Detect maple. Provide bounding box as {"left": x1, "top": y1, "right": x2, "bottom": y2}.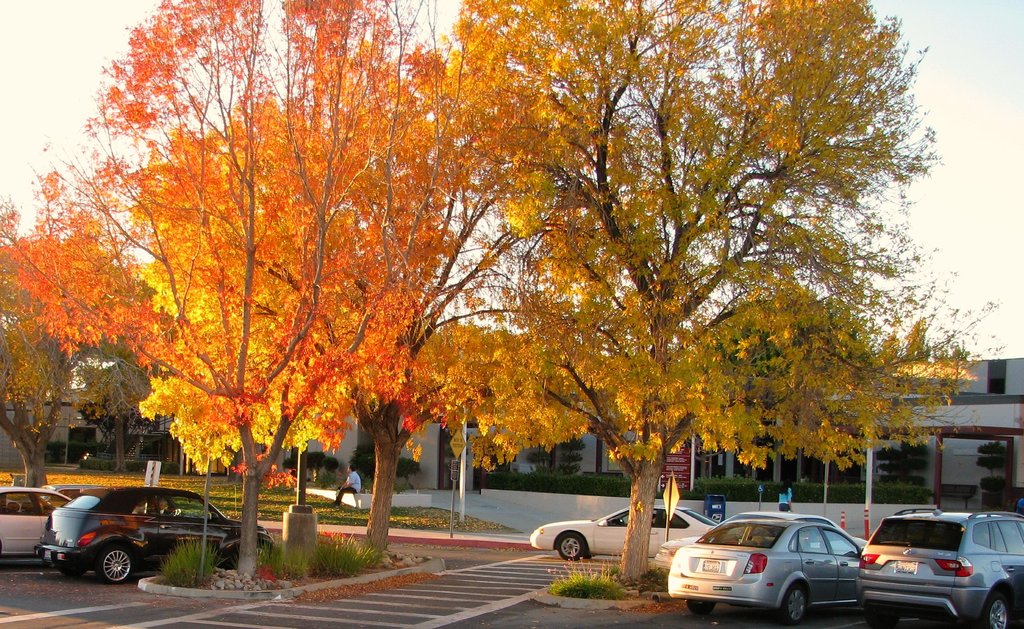
{"left": 0, "top": 0, "right": 479, "bottom": 573}.
